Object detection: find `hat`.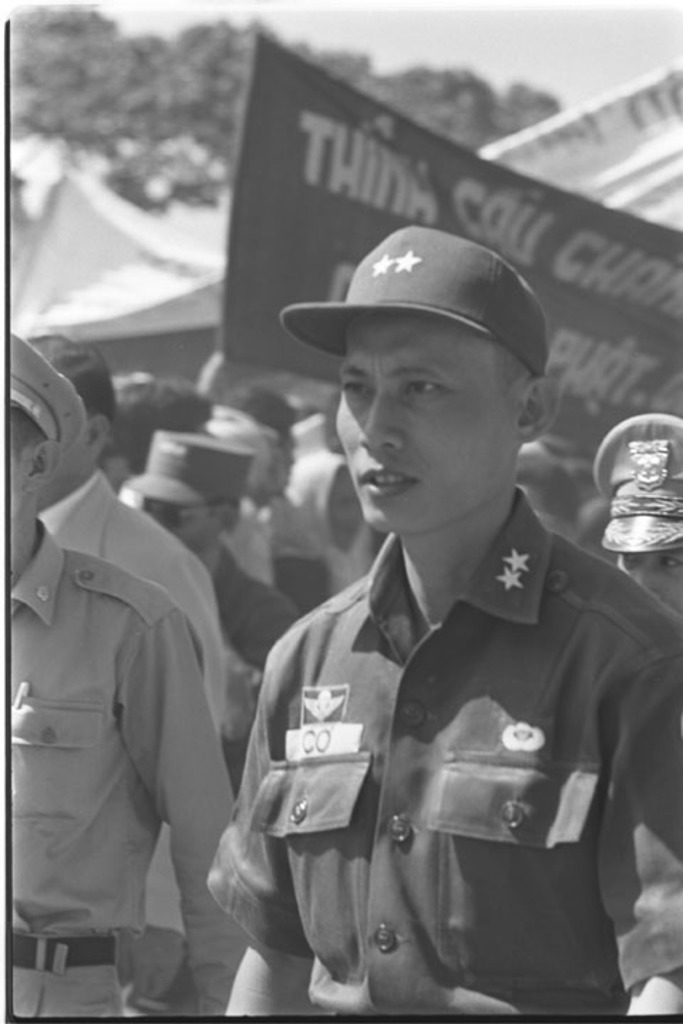
bbox=[118, 427, 256, 511].
